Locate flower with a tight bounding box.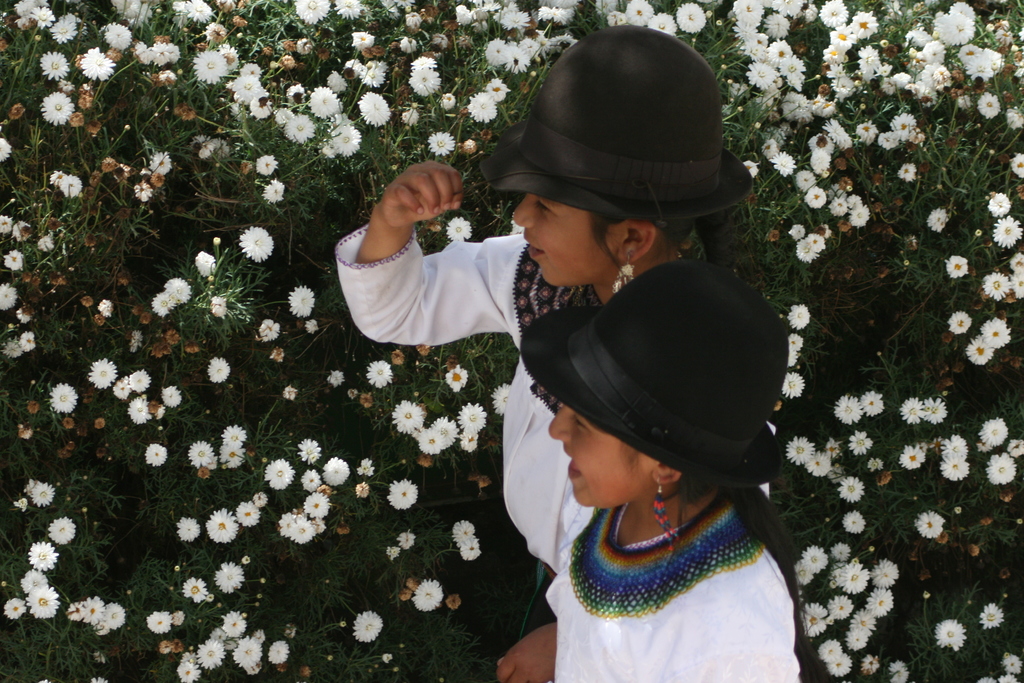
select_region(786, 434, 813, 467).
